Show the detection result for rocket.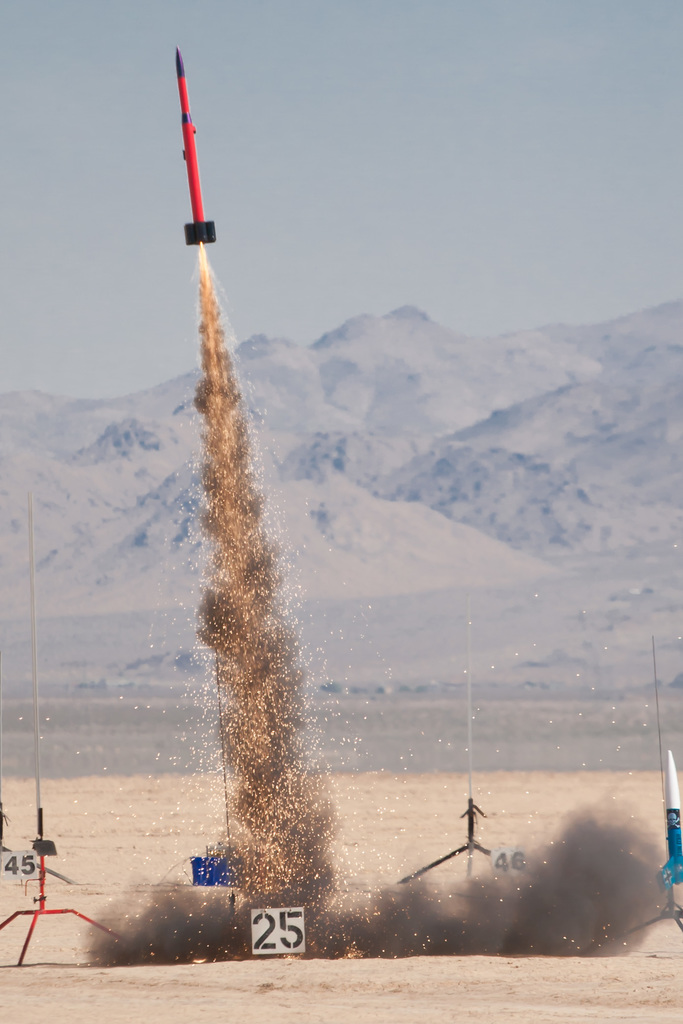
crop(154, 57, 215, 240).
